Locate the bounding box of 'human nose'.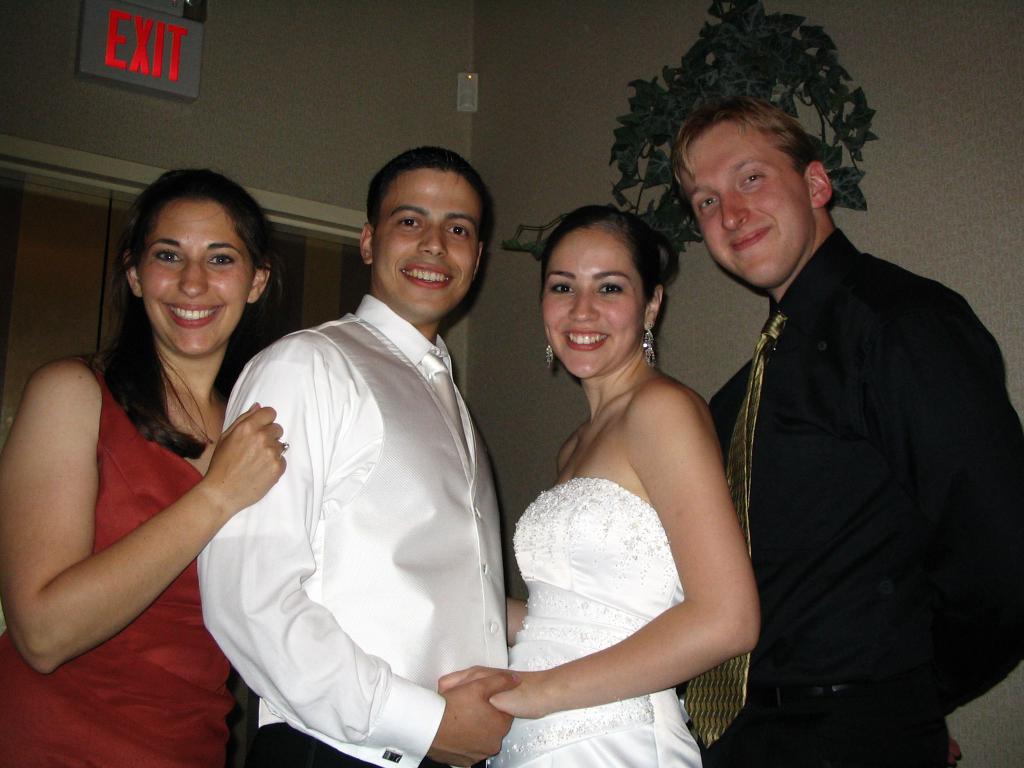
Bounding box: region(569, 292, 604, 324).
